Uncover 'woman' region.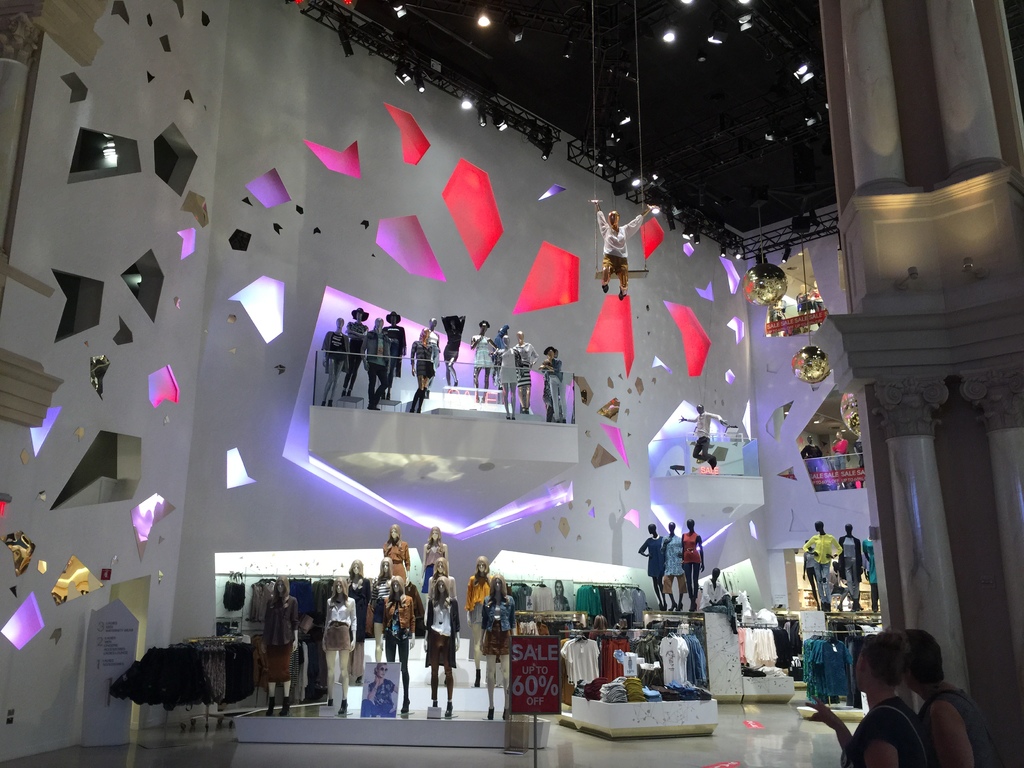
Uncovered: pyautogui.locateOnScreen(369, 662, 399, 715).
